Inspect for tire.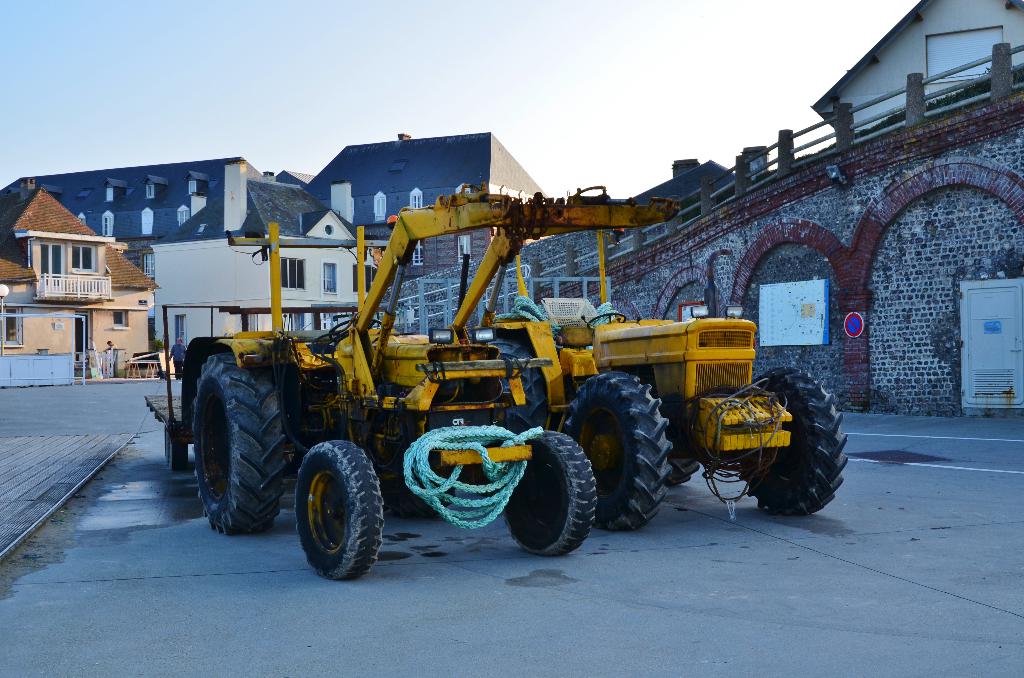
Inspection: left=740, top=366, right=848, bottom=513.
